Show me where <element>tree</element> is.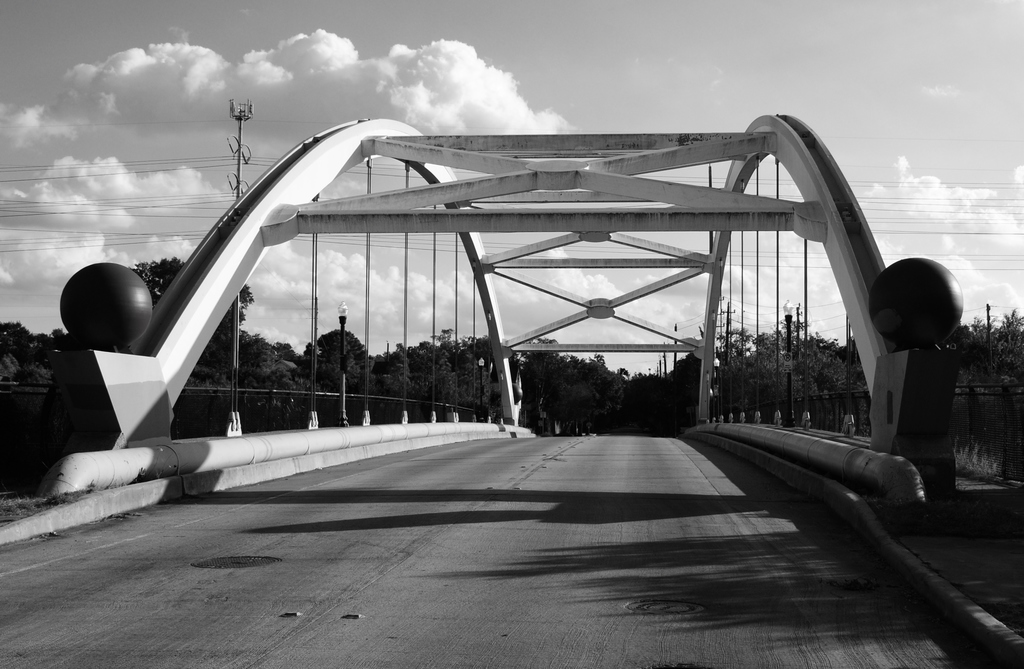
<element>tree</element> is at {"left": 627, "top": 370, "right": 682, "bottom": 426}.
